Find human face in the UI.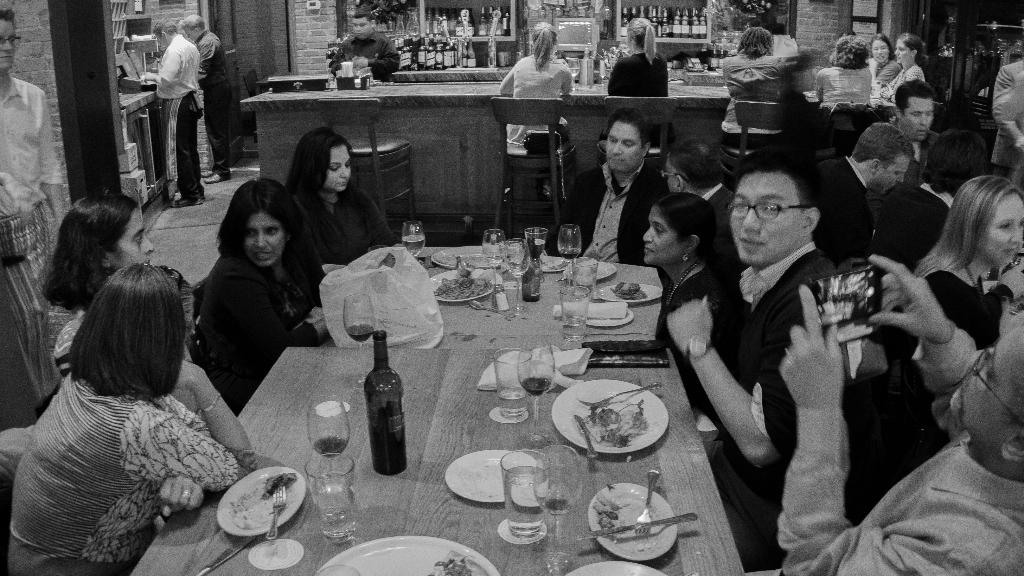
UI element at (x1=902, y1=99, x2=931, y2=141).
